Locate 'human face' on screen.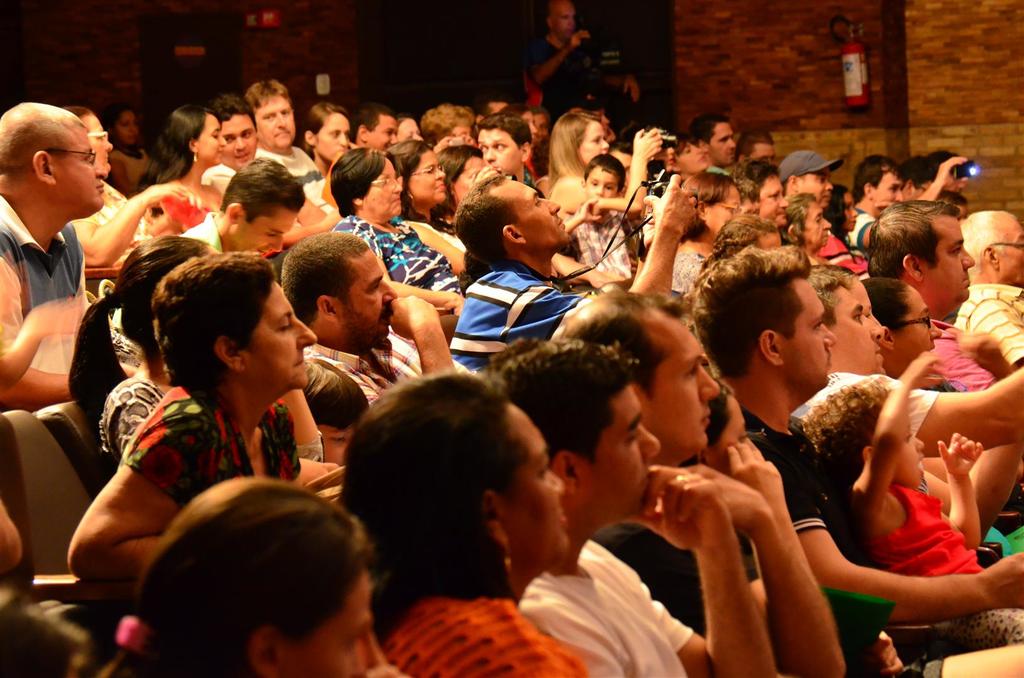
On screen at select_region(806, 203, 832, 246).
